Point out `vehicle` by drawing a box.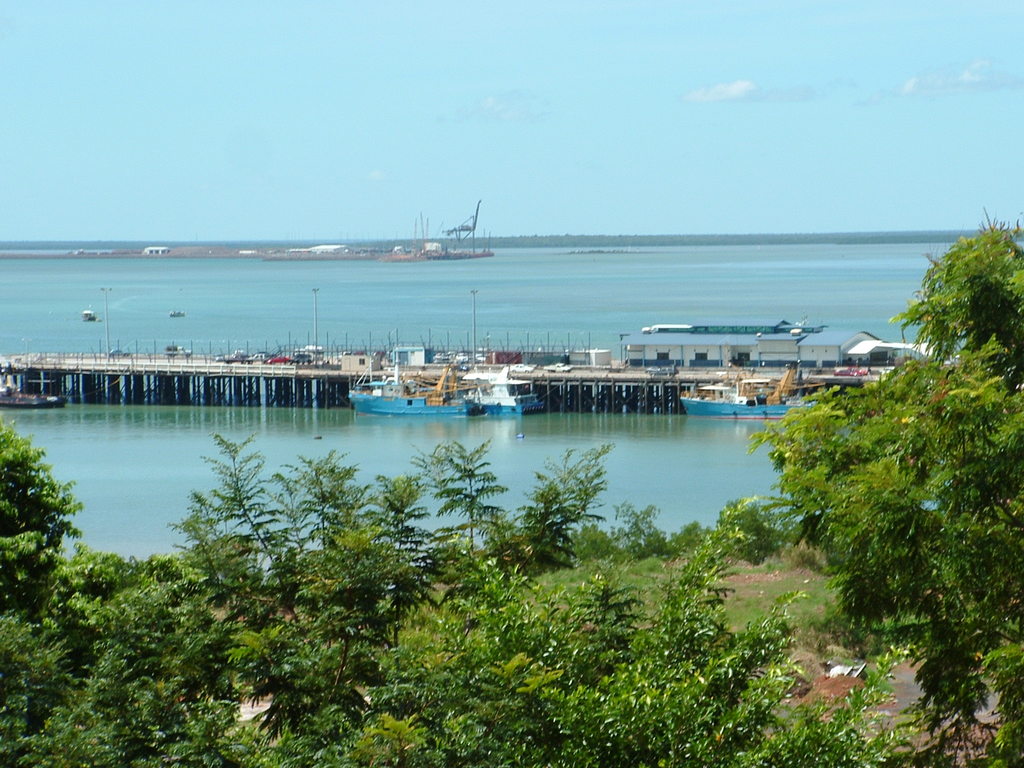
bbox=[163, 342, 192, 355].
